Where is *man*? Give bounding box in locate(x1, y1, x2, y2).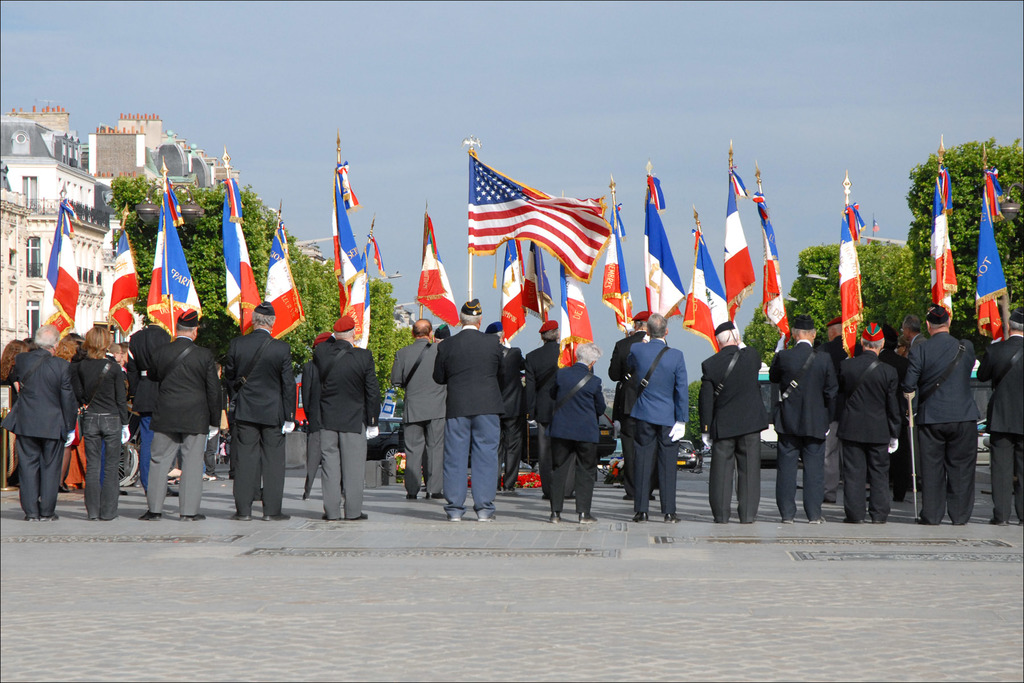
locate(546, 340, 606, 524).
